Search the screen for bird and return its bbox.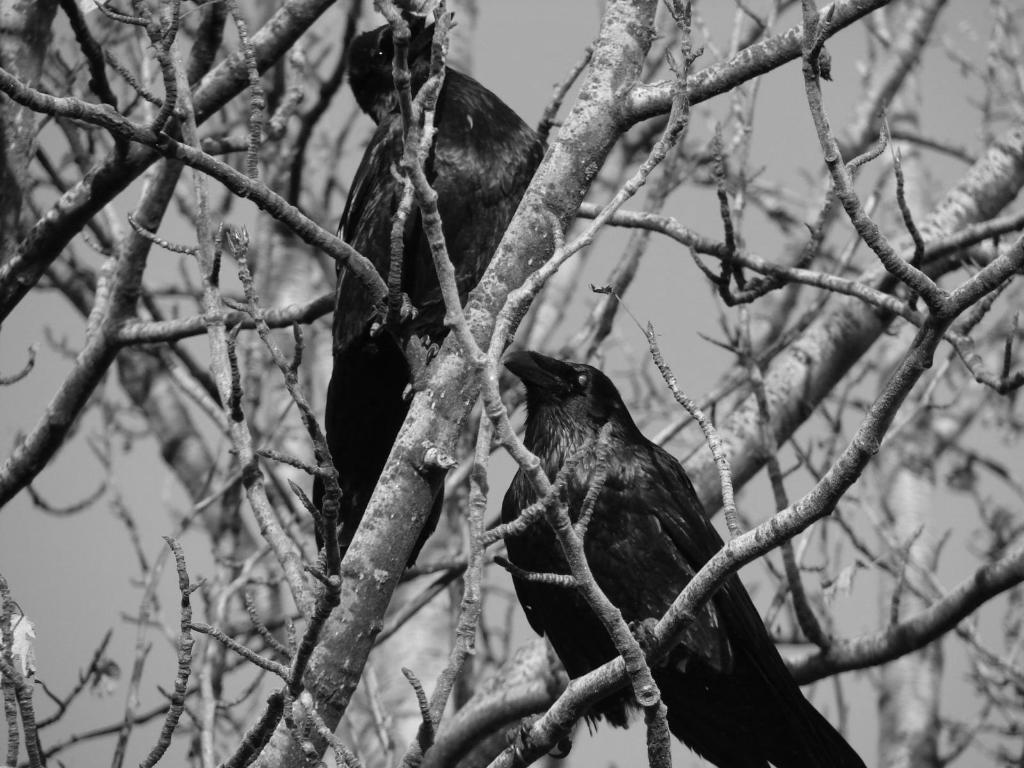
Found: <bbox>500, 348, 867, 765</bbox>.
